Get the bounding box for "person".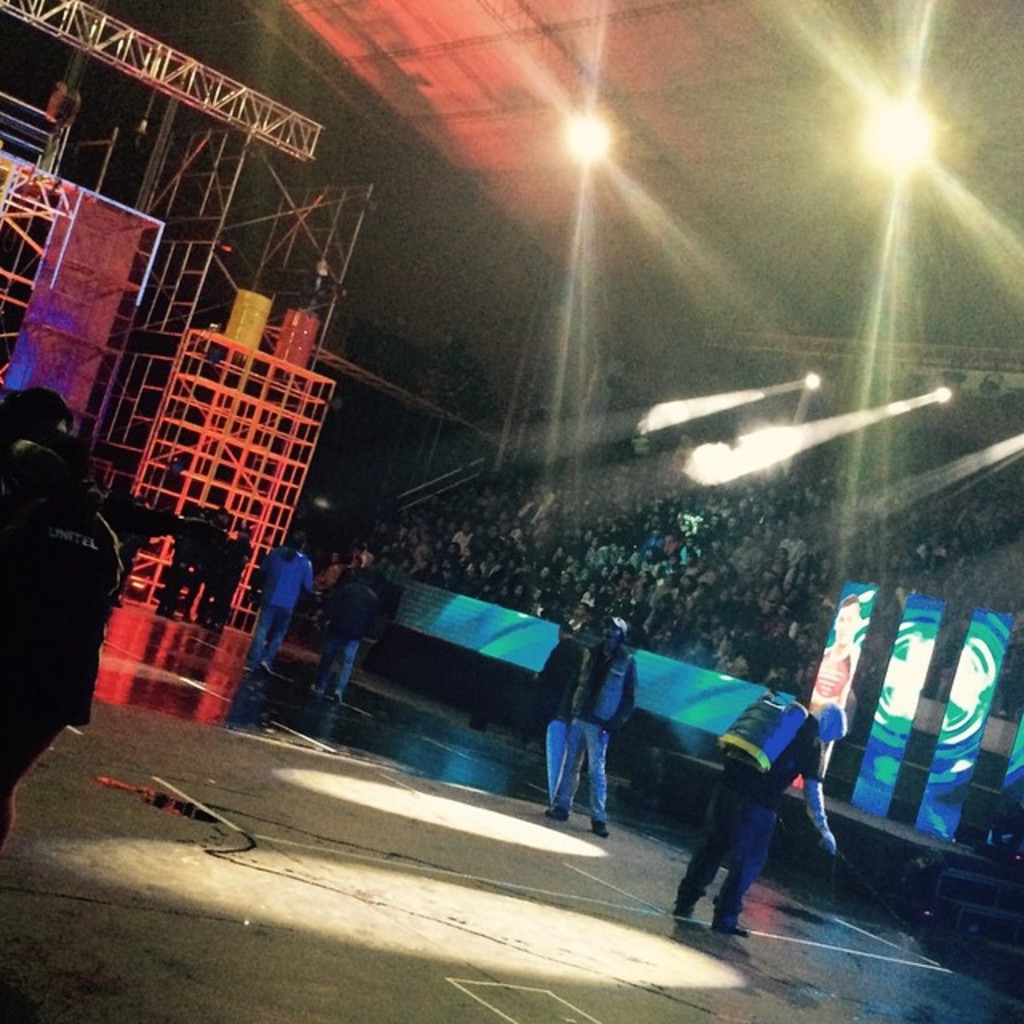
locate(296, 549, 378, 707).
